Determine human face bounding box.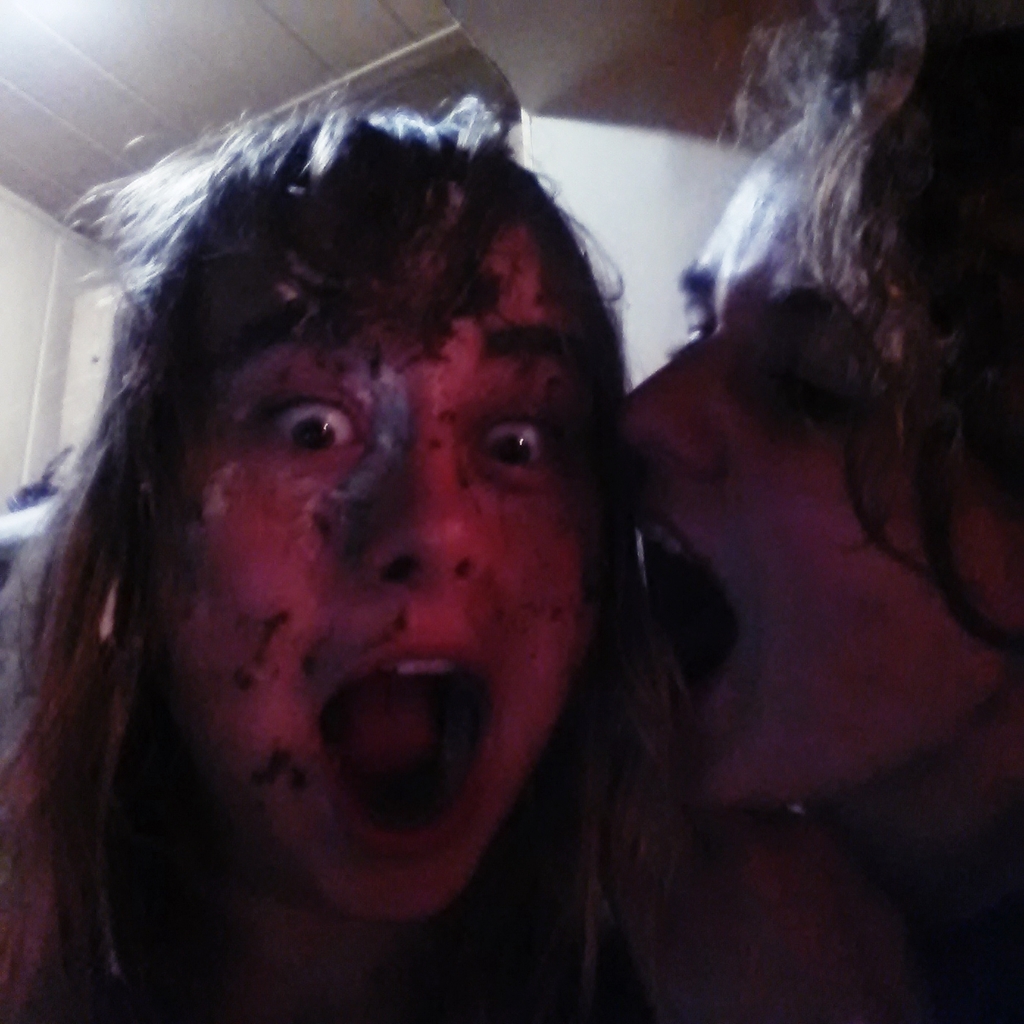
Determined: select_region(135, 182, 590, 920).
